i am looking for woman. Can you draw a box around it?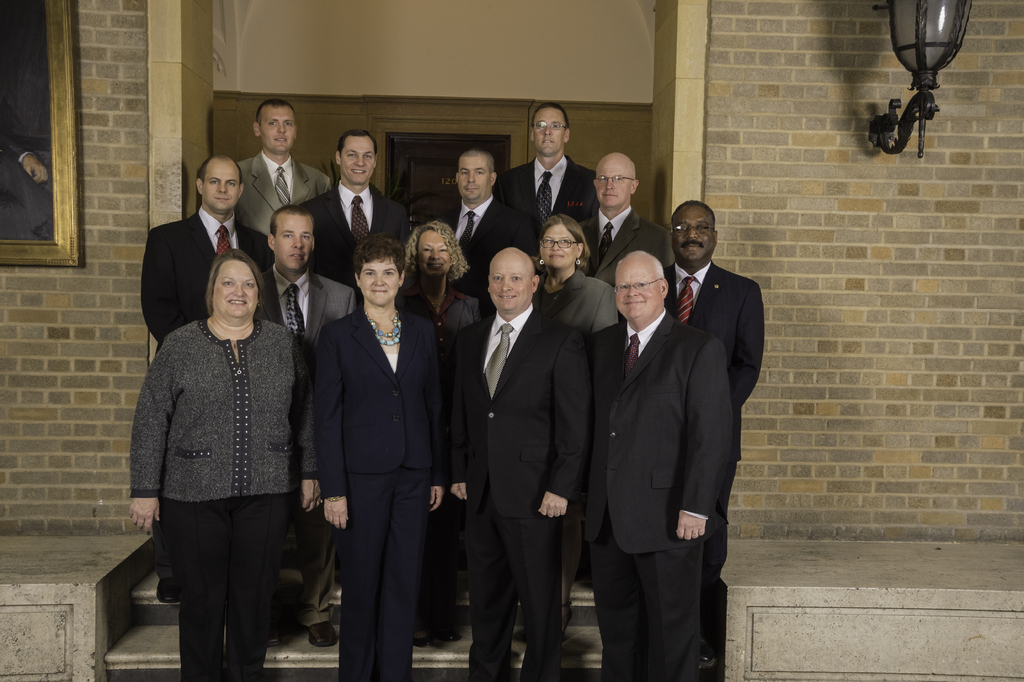
Sure, the bounding box is <bbox>543, 215, 625, 622</bbox>.
